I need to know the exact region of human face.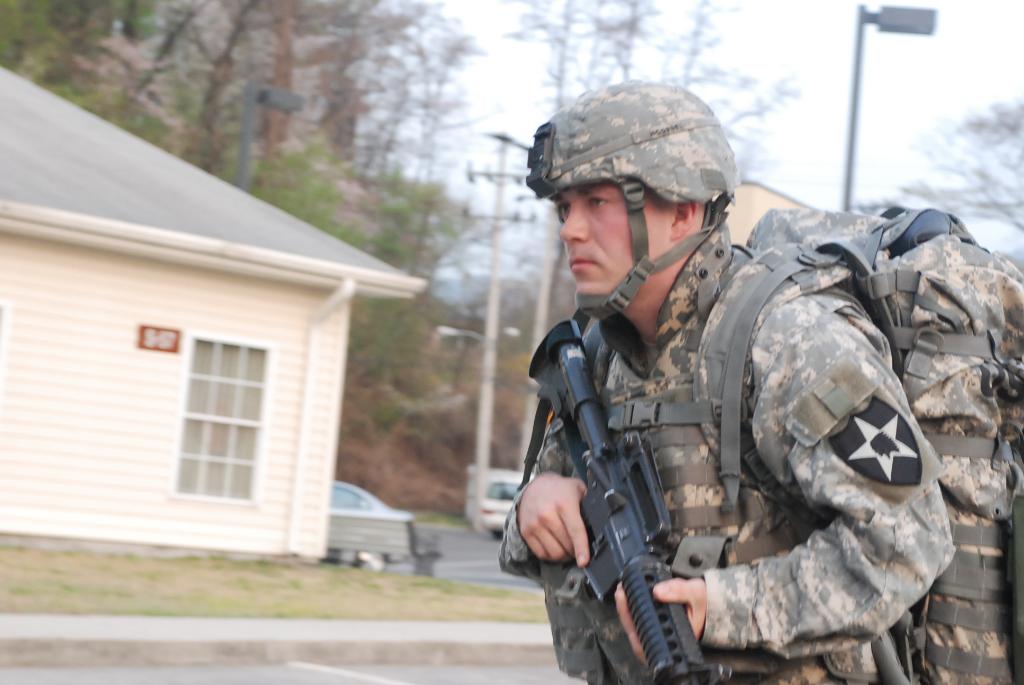
Region: x1=553, y1=175, x2=669, y2=293.
